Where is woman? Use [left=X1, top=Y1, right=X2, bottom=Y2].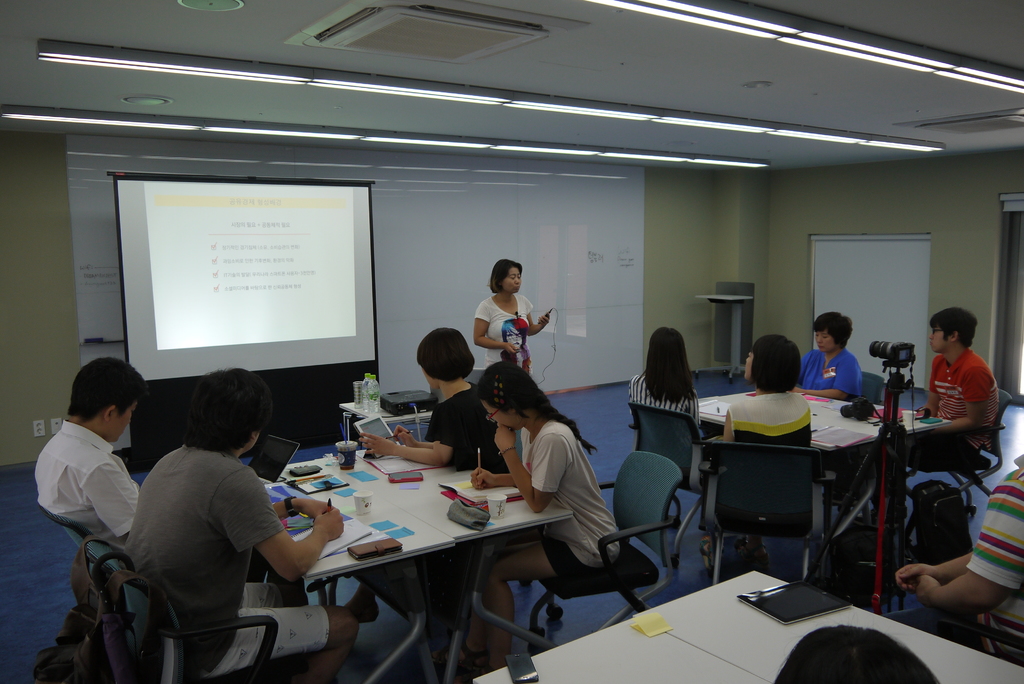
[left=700, top=336, right=812, bottom=571].
